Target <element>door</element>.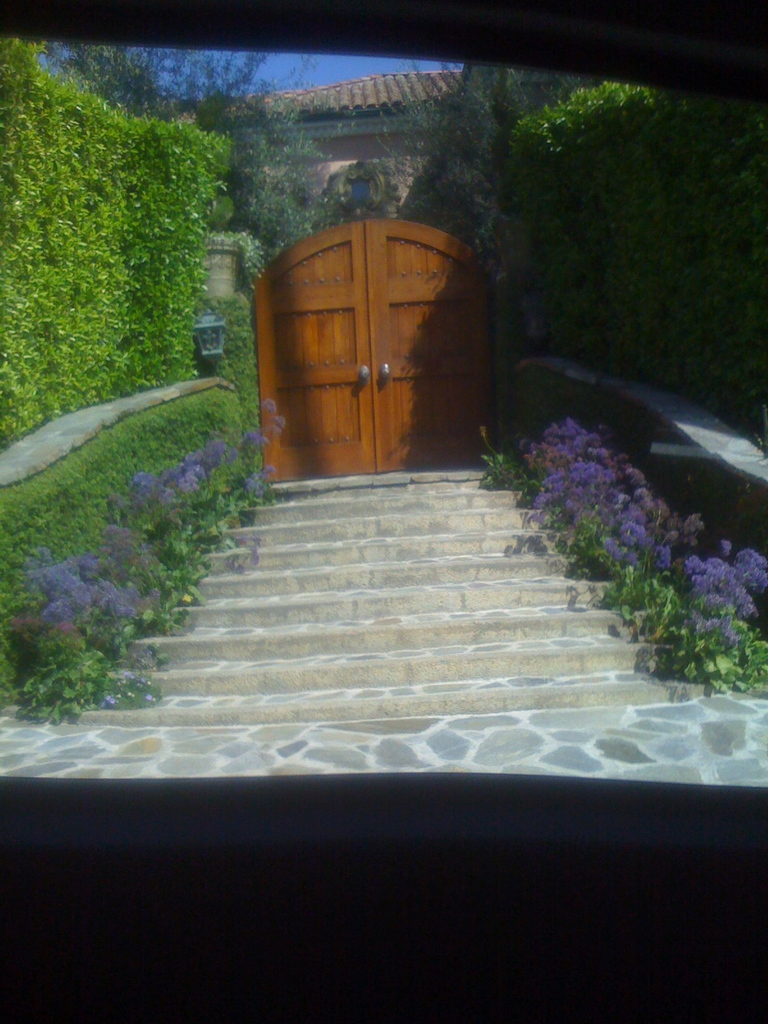
Target region: [x1=253, y1=212, x2=500, y2=474].
